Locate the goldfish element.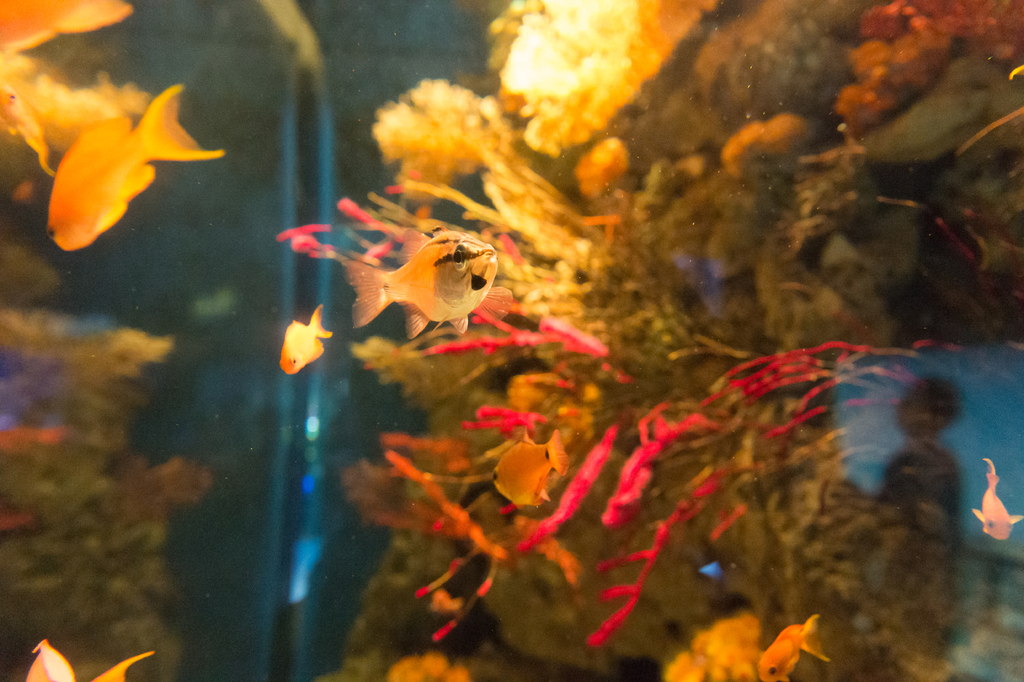
Element bbox: <bbox>336, 231, 497, 340</bbox>.
